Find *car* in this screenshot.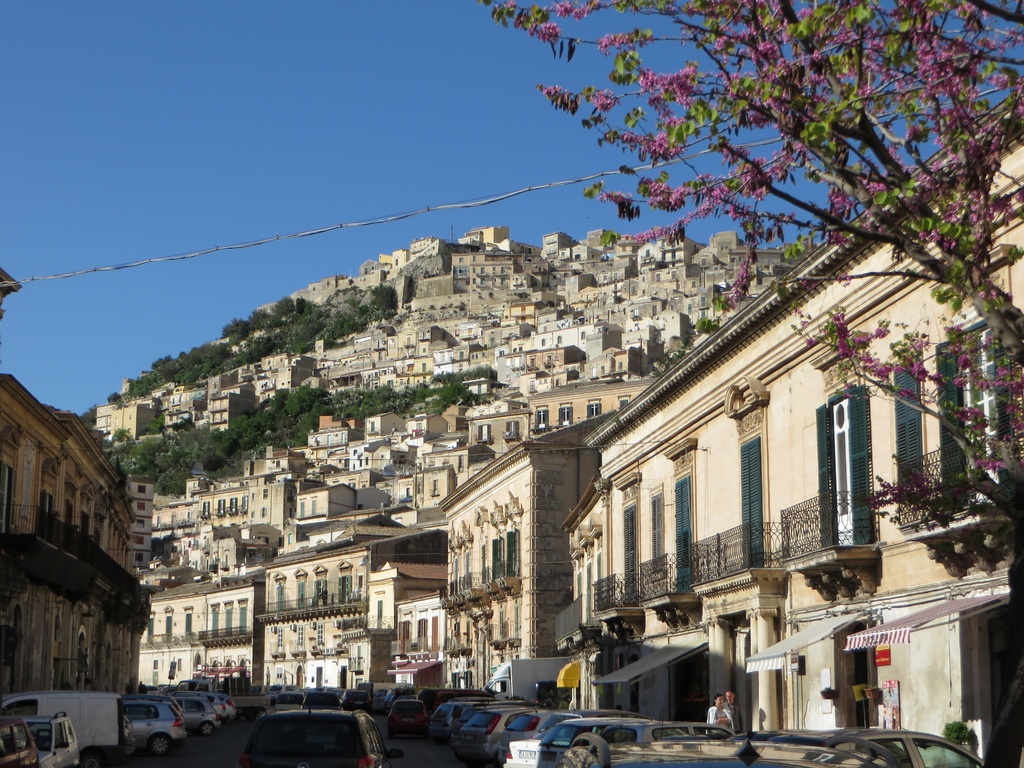
The bounding box for *car* is left=205, top=691, right=227, bottom=719.
